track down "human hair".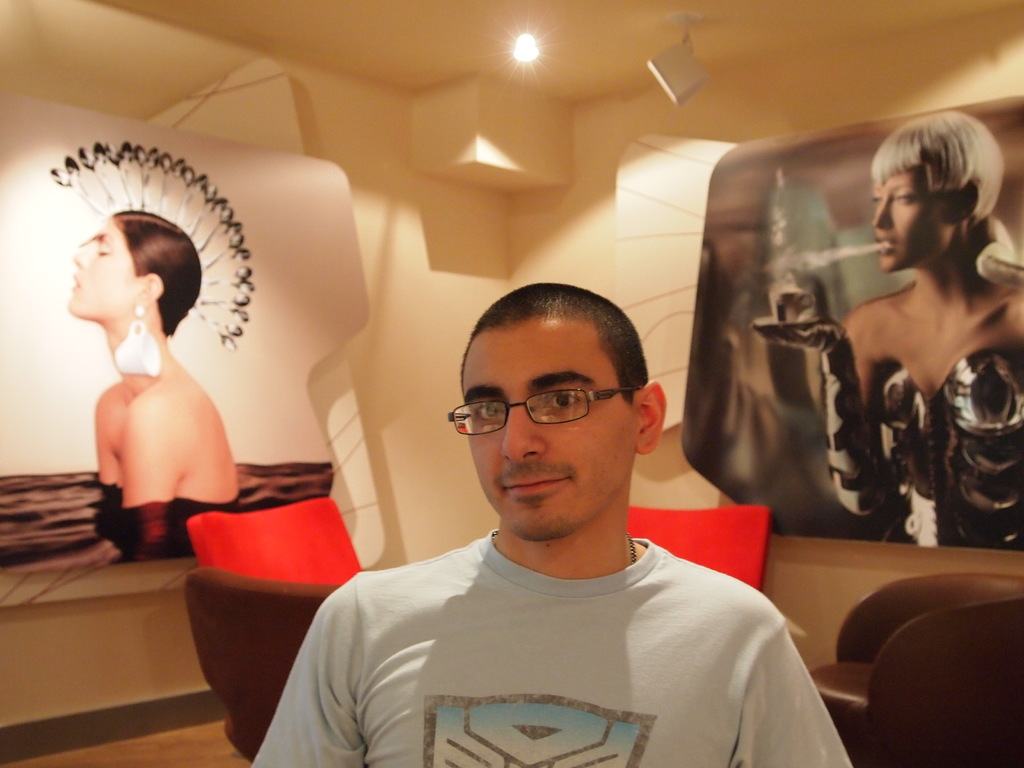
Tracked to 461,285,649,399.
